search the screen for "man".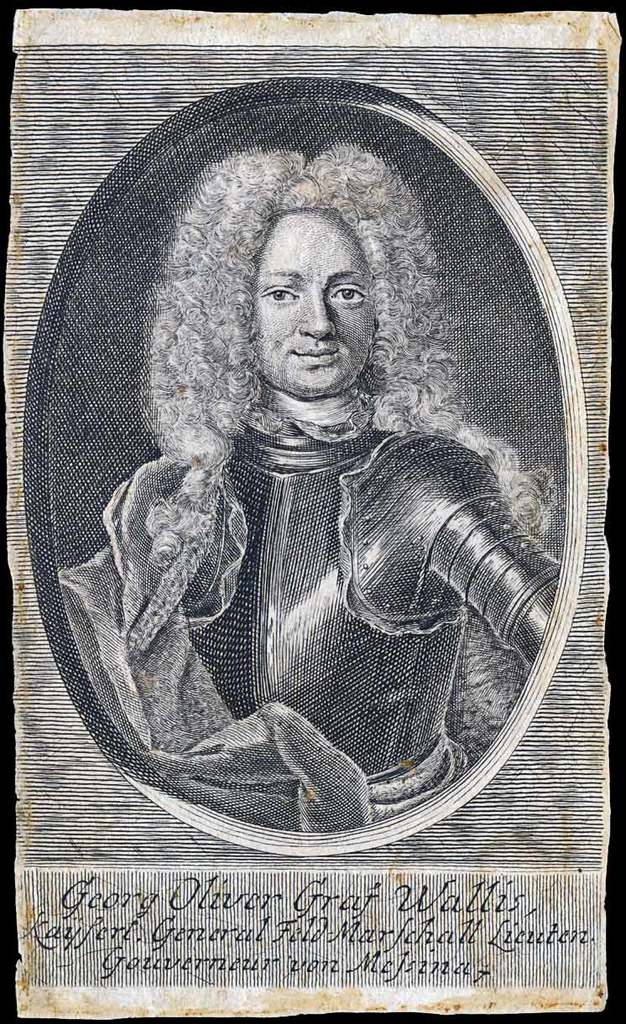
Found at (62,147,562,820).
